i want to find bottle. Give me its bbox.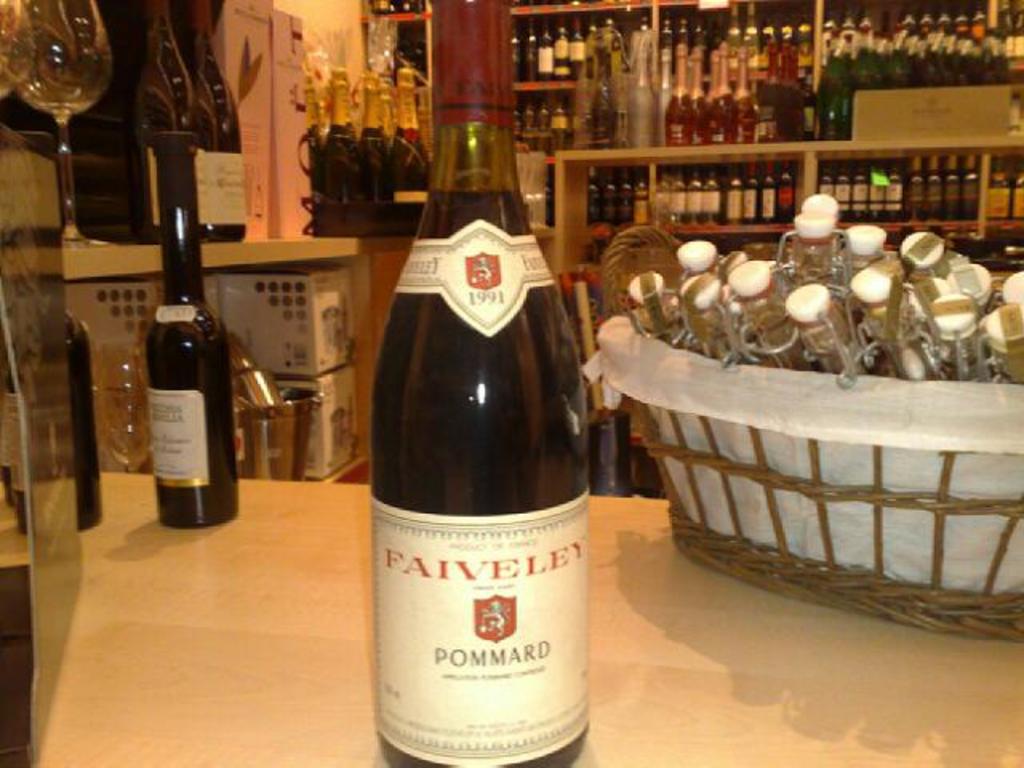
x1=1011 y1=157 x2=1022 y2=218.
